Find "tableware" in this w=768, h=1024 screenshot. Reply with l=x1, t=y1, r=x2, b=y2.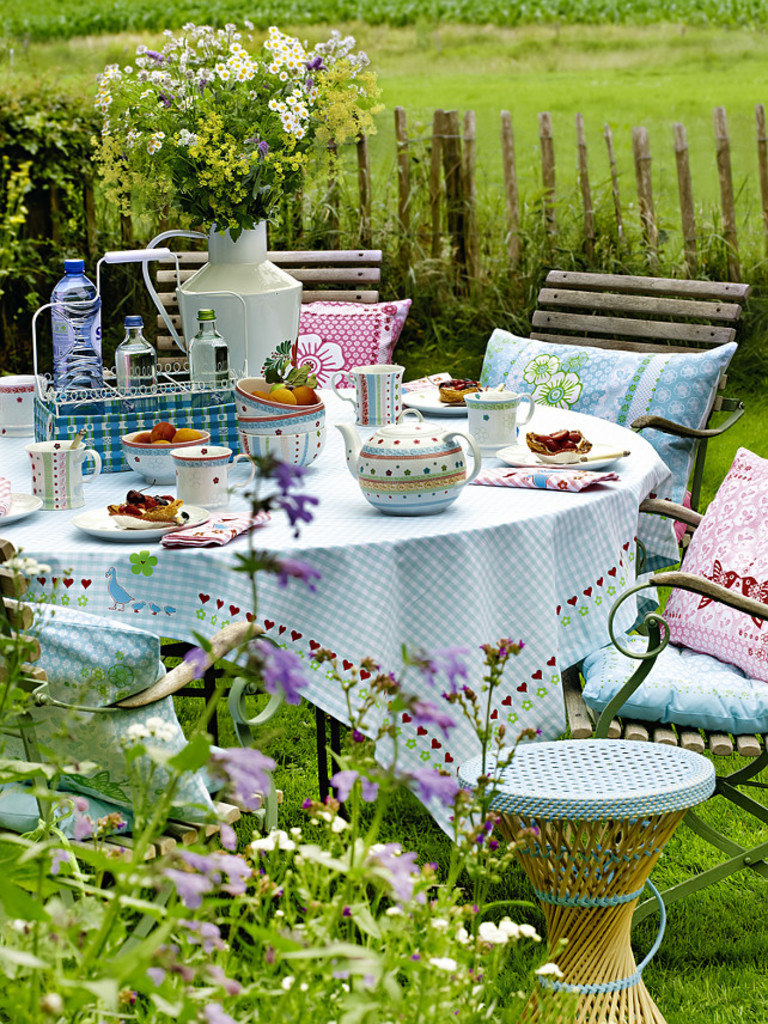
l=173, t=440, r=254, b=506.
